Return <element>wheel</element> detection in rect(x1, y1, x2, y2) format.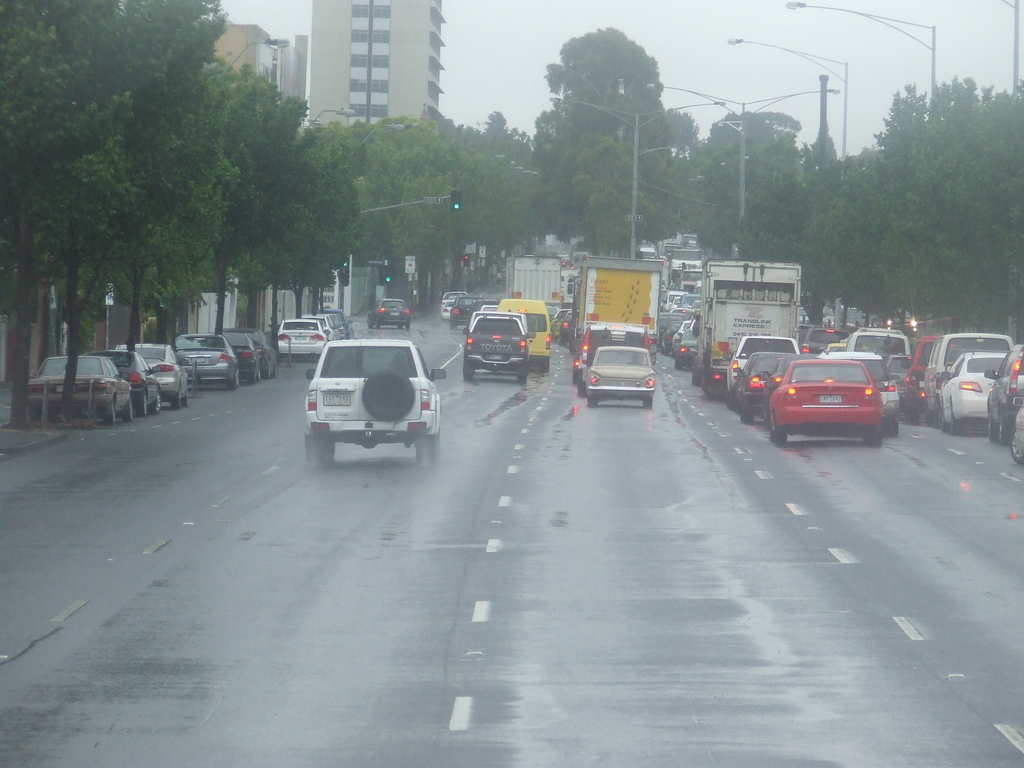
rect(448, 314, 456, 326).
